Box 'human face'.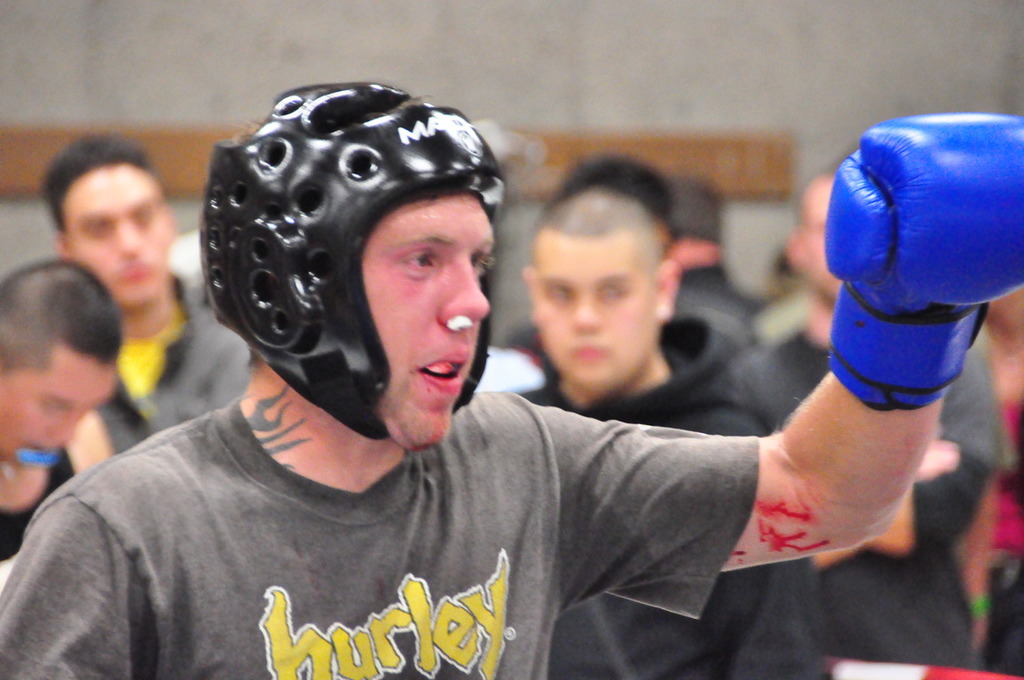
left=535, top=241, right=652, bottom=386.
